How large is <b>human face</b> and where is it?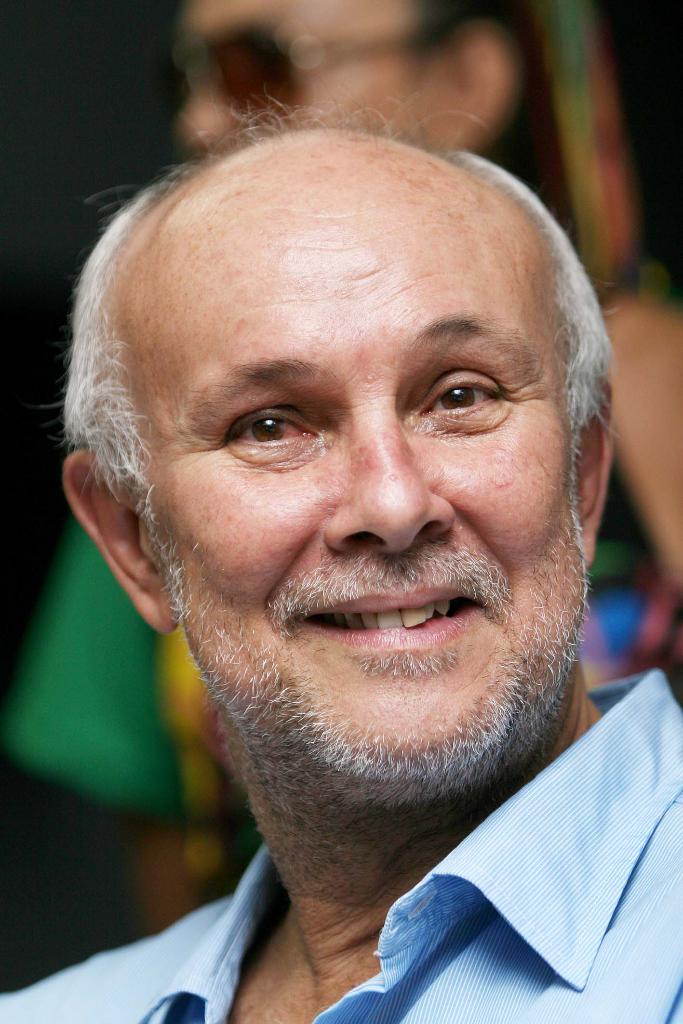
Bounding box: pyautogui.locateOnScreen(174, 0, 452, 155).
